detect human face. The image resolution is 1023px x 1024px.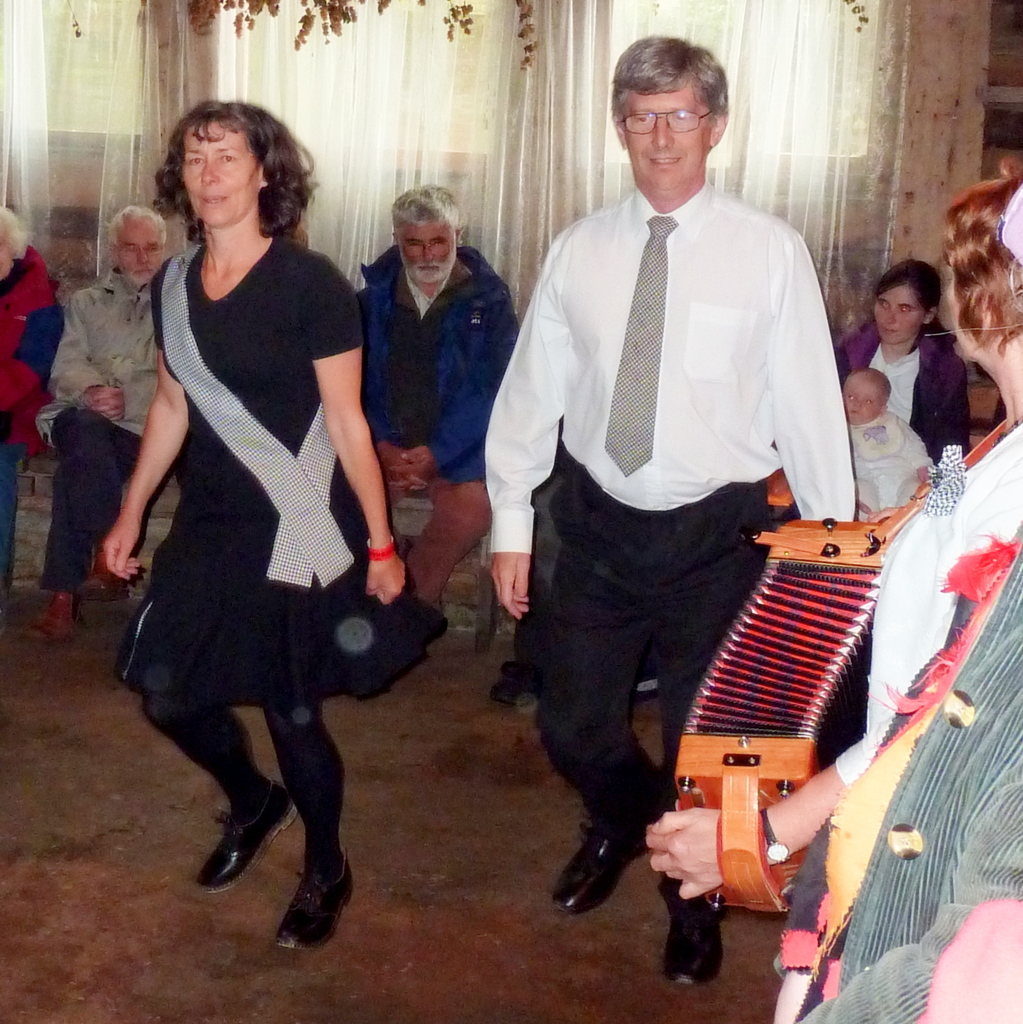
bbox(117, 218, 164, 290).
